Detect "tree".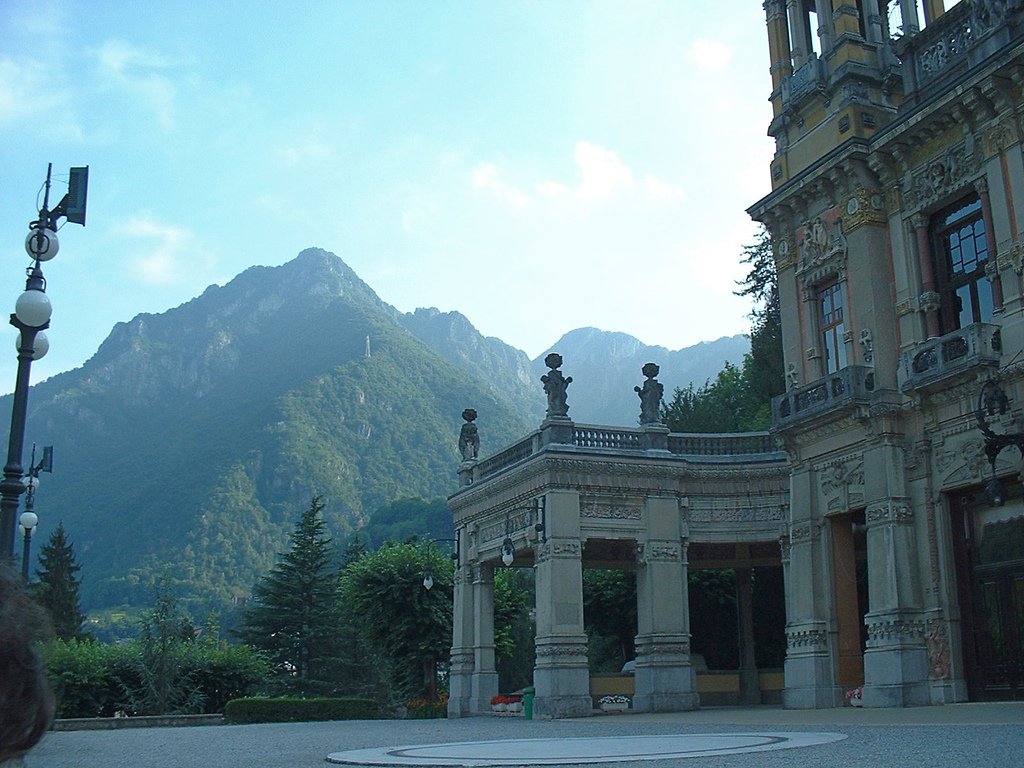
Detected at box=[664, 368, 790, 715].
